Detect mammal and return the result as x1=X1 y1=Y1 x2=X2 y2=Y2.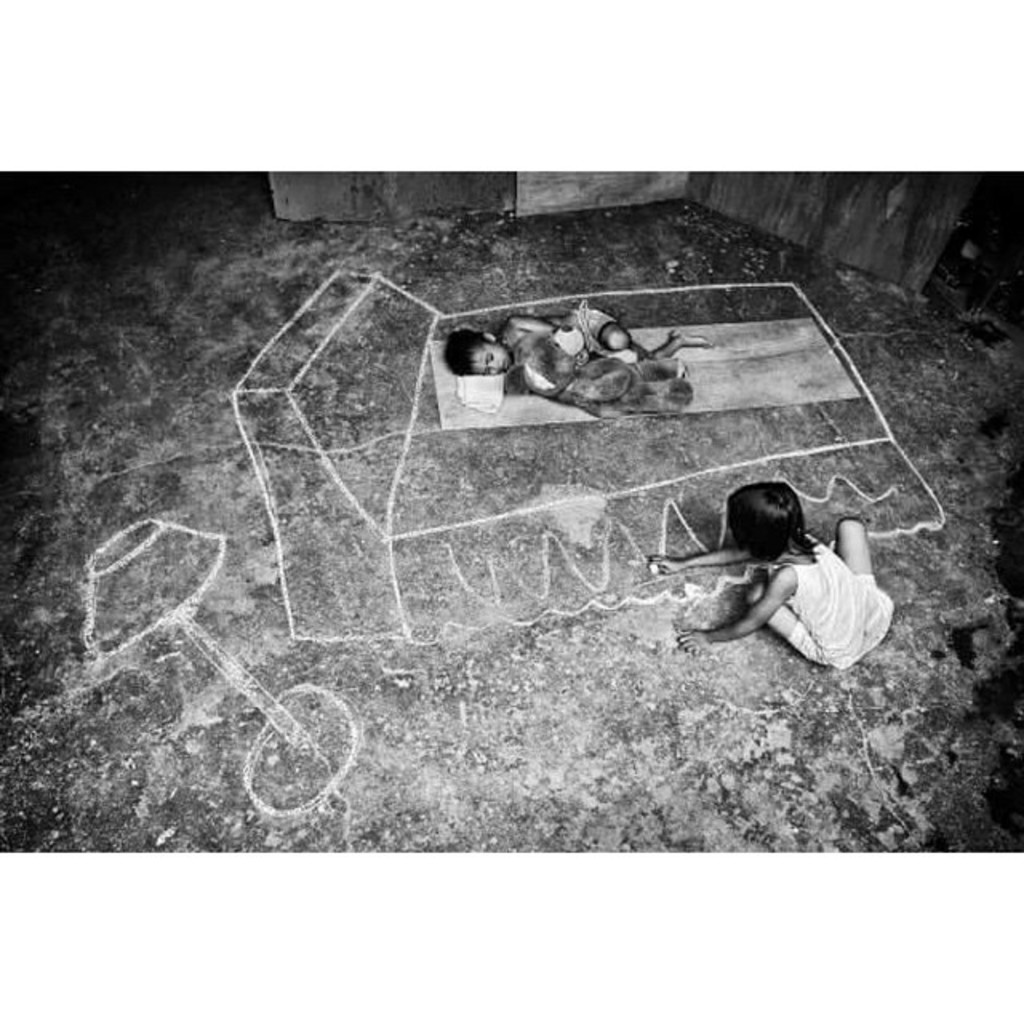
x1=499 y1=315 x2=704 y2=418.
